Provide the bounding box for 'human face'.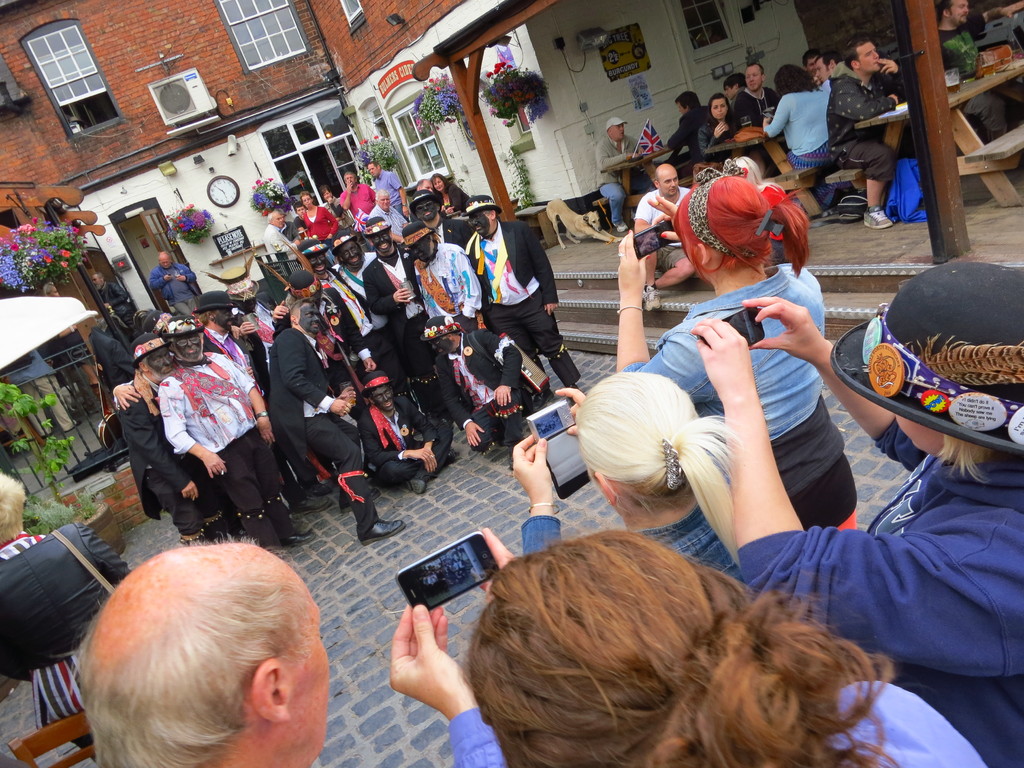
282:557:329:746.
